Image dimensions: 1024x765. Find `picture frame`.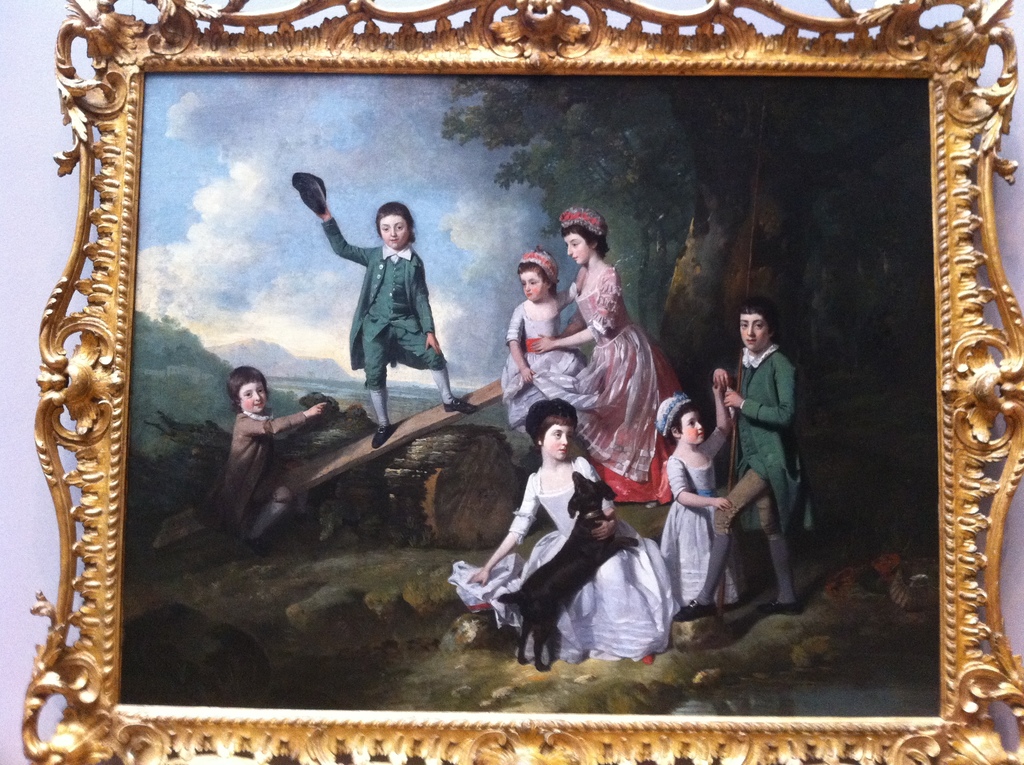
[24, 0, 1023, 764].
